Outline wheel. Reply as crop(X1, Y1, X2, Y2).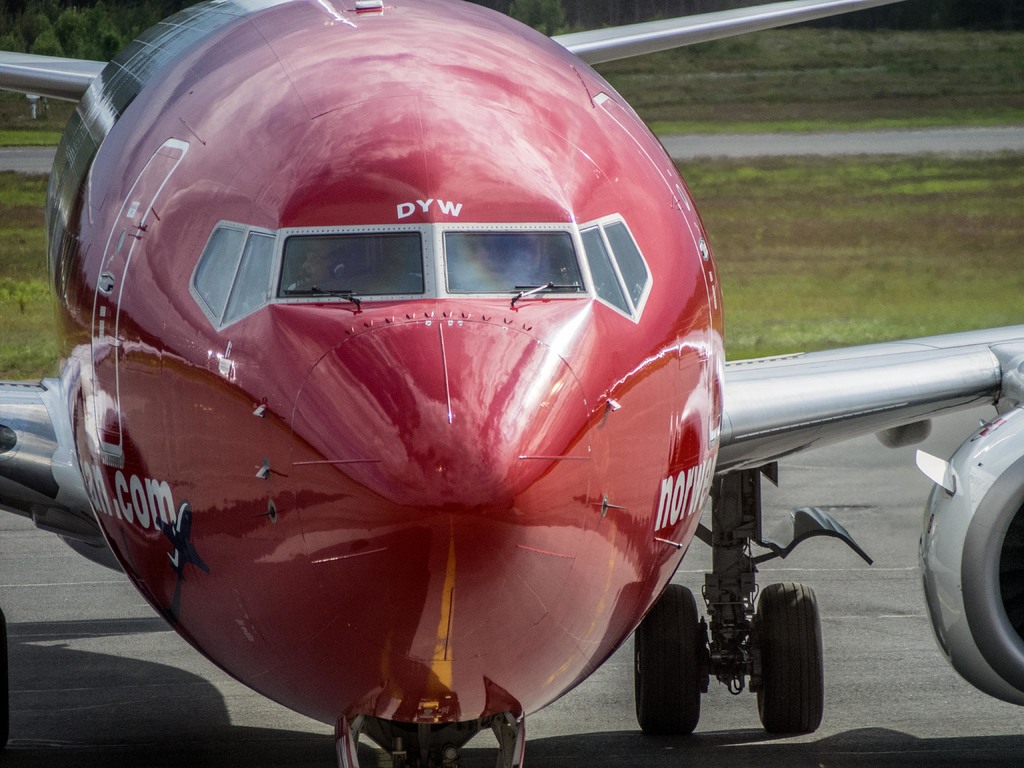
crop(767, 596, 826, 740).
